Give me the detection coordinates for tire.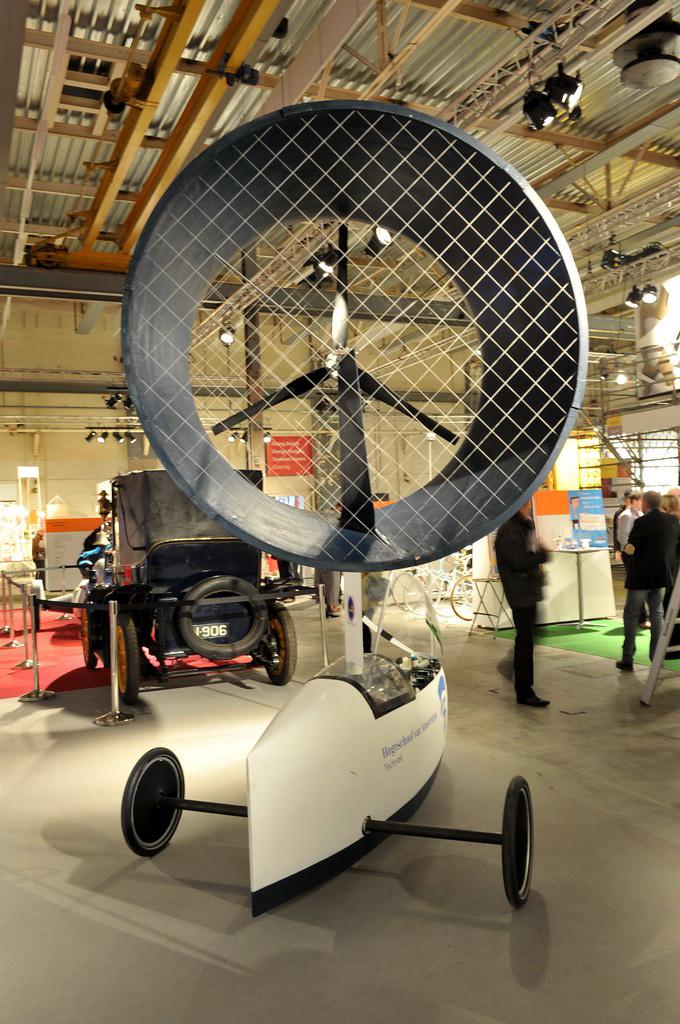
Rect(451, 575, 474, 621).
